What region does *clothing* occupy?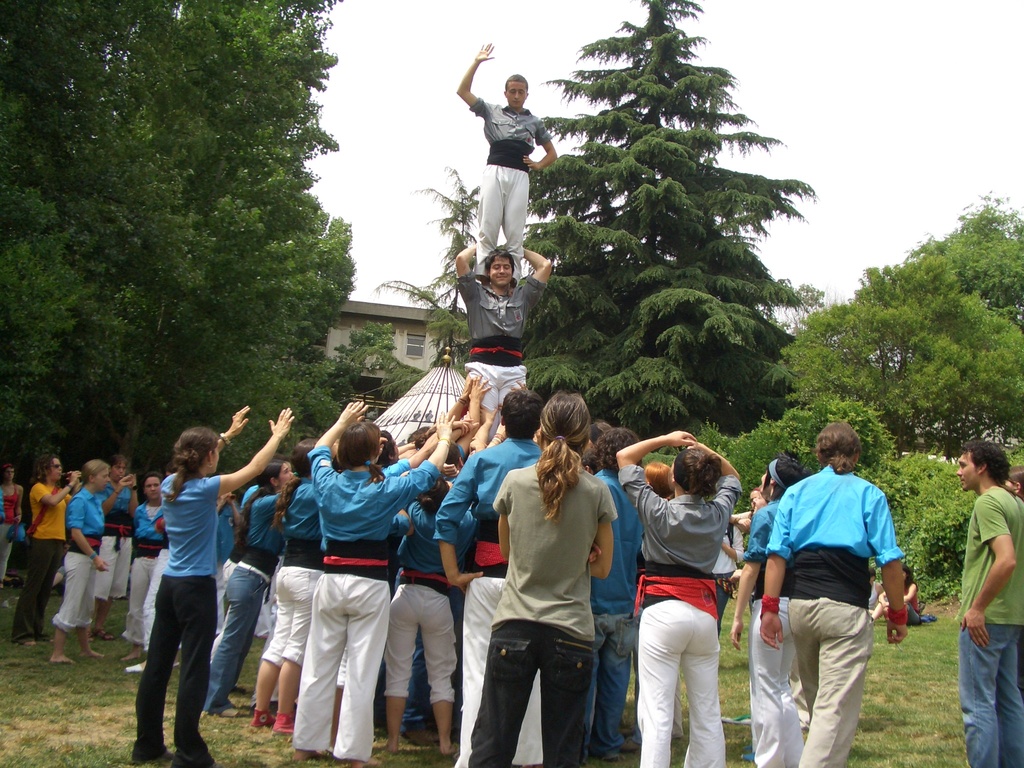
<bbox>54, 484, 106, 626</bbox>.
